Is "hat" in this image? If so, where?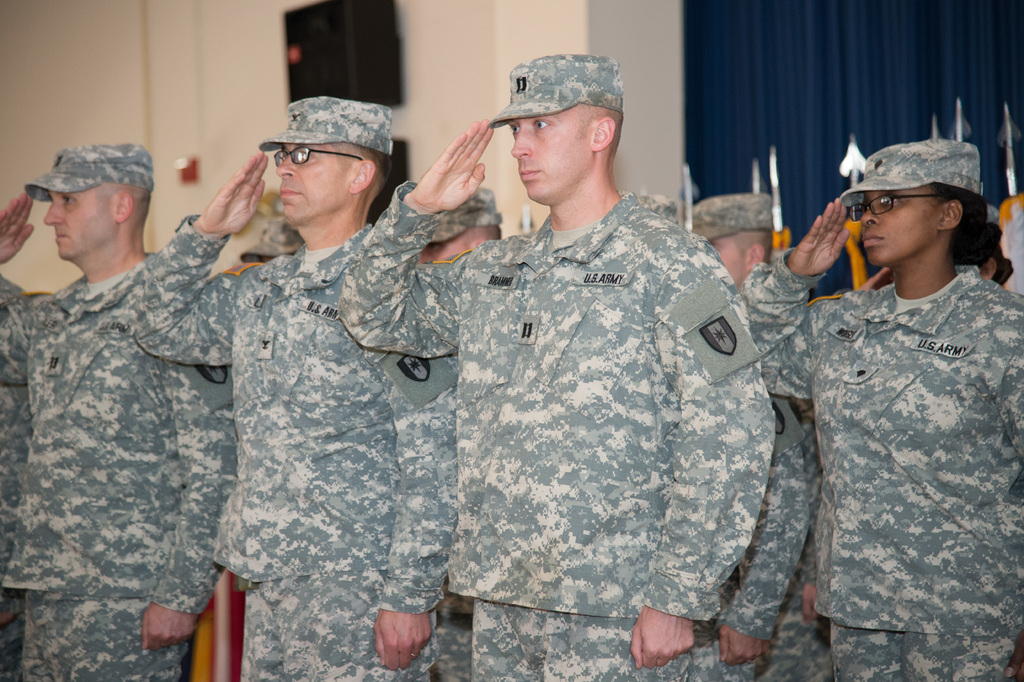
Yes, at <region>26, 140, 154, 201</region>.
